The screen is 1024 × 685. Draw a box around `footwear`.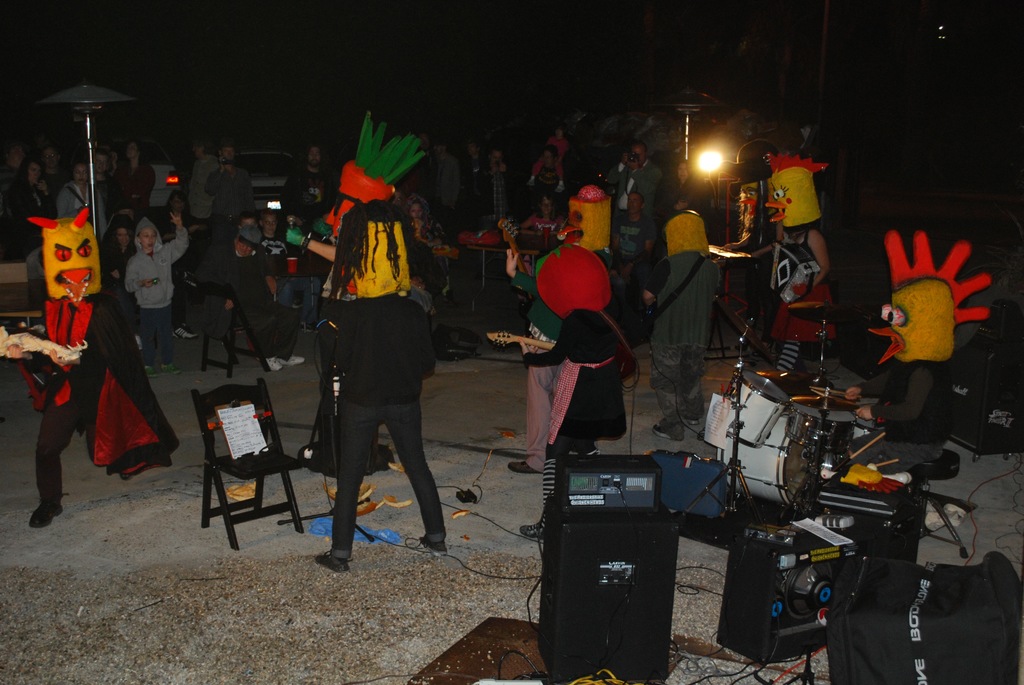
box=[506, 462, 539, 475].
